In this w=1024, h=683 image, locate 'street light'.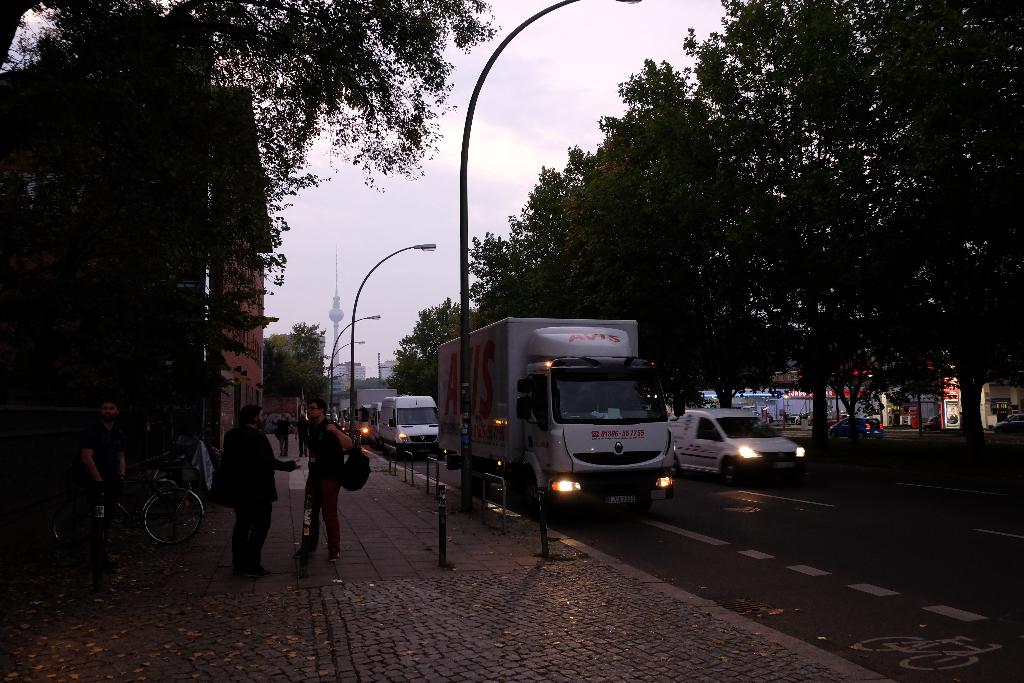
Bounding box: <bbox>331, 309, 372, 420</bbox>.
